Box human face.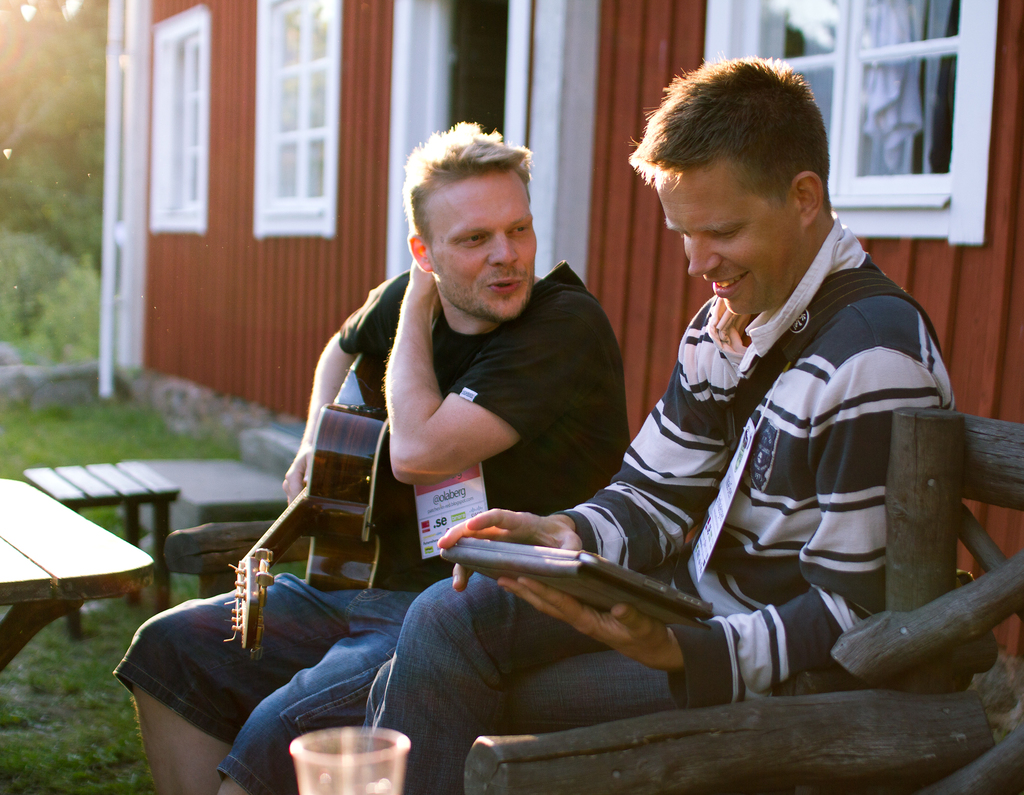
bbox(652, 175, 793, 315).
